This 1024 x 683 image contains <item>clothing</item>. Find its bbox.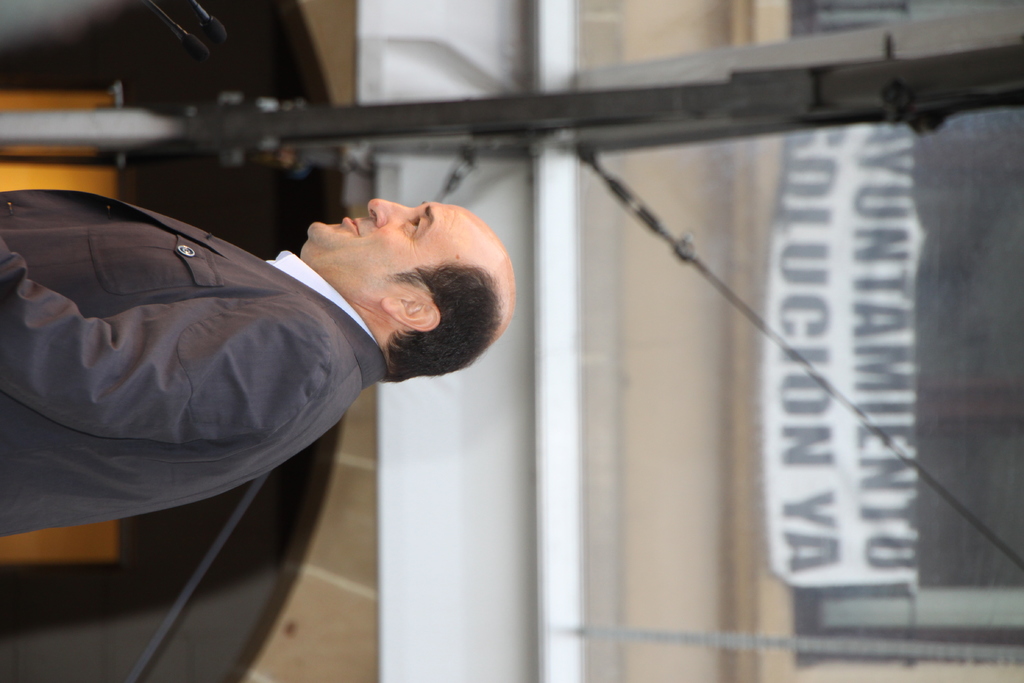
rect(0, 196, 474, 543).
